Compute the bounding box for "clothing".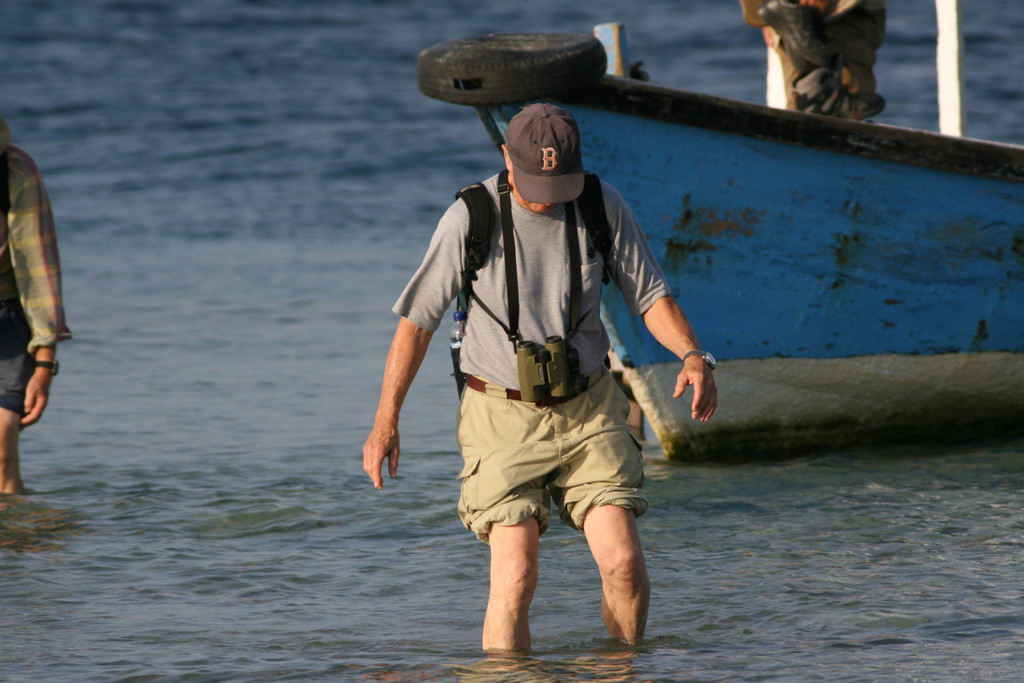
box(390, 169, 677, 532).
